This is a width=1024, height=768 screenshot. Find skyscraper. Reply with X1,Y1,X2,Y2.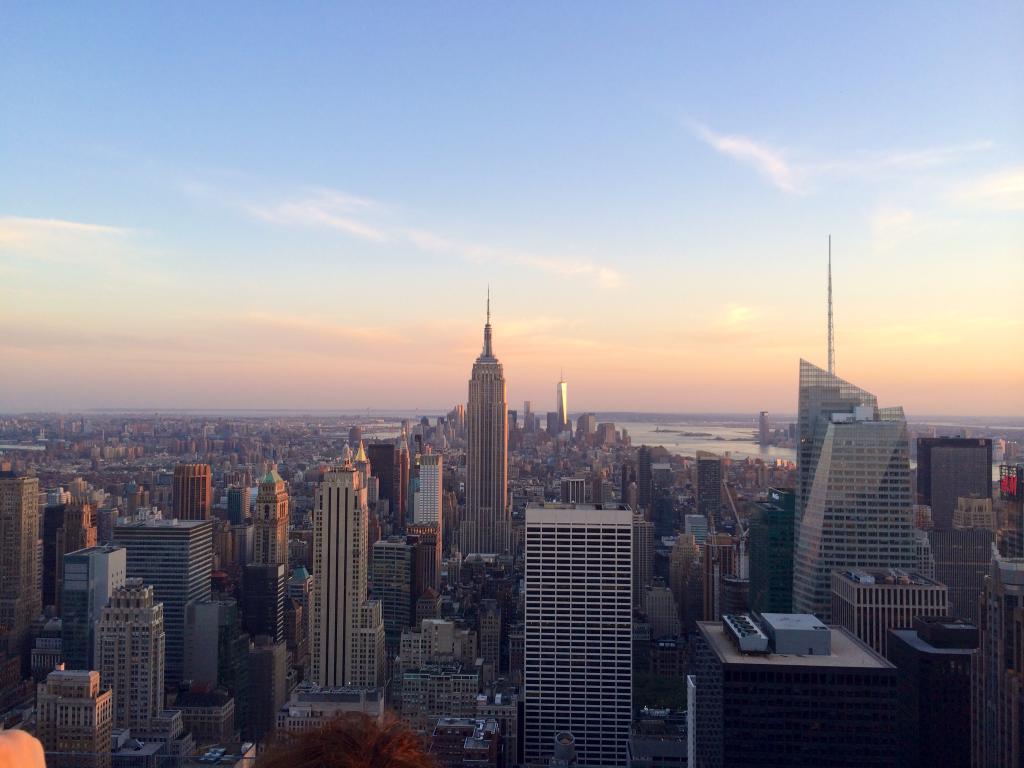
522,502,634,765.
